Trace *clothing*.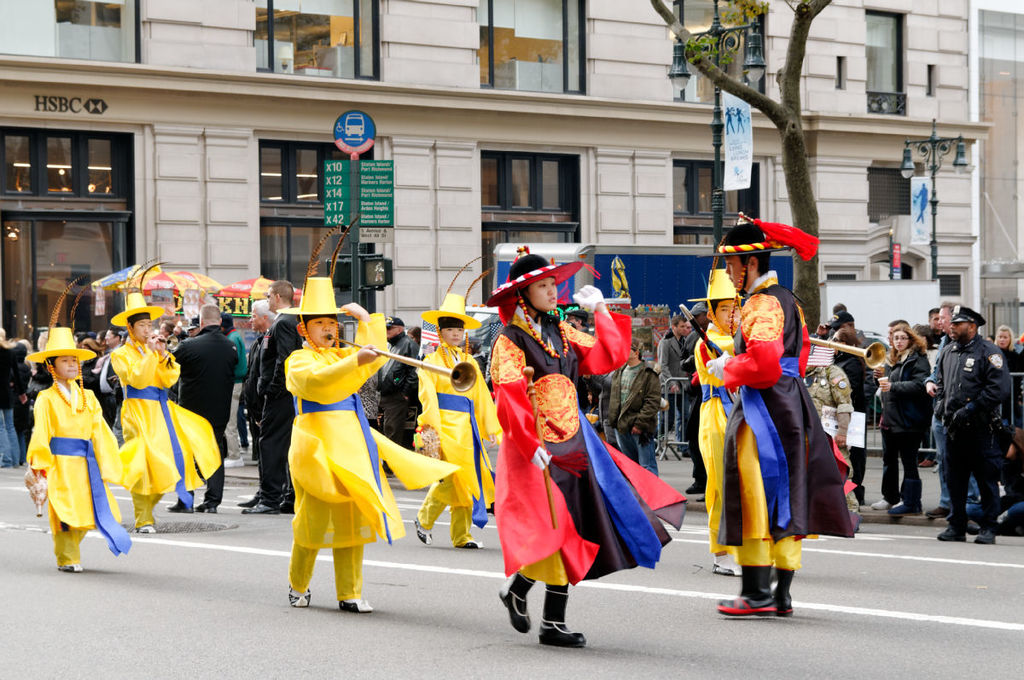
Traced to [x1=25, y1=377, x2=133, y2=563].
